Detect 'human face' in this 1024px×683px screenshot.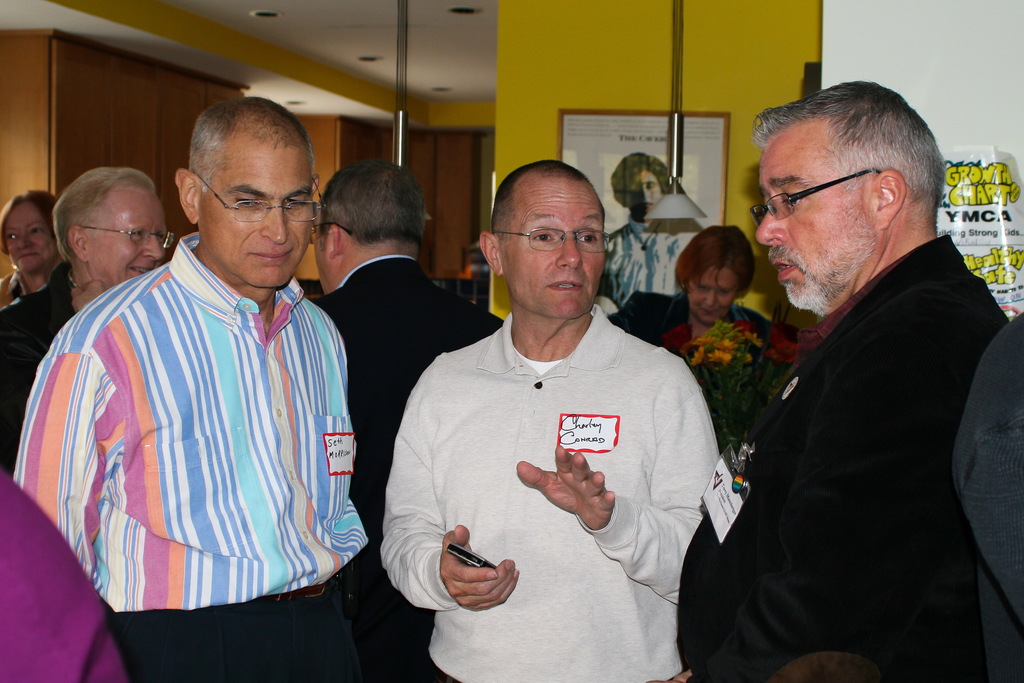
Detection: l=692, t=265, r=739, b=325.
